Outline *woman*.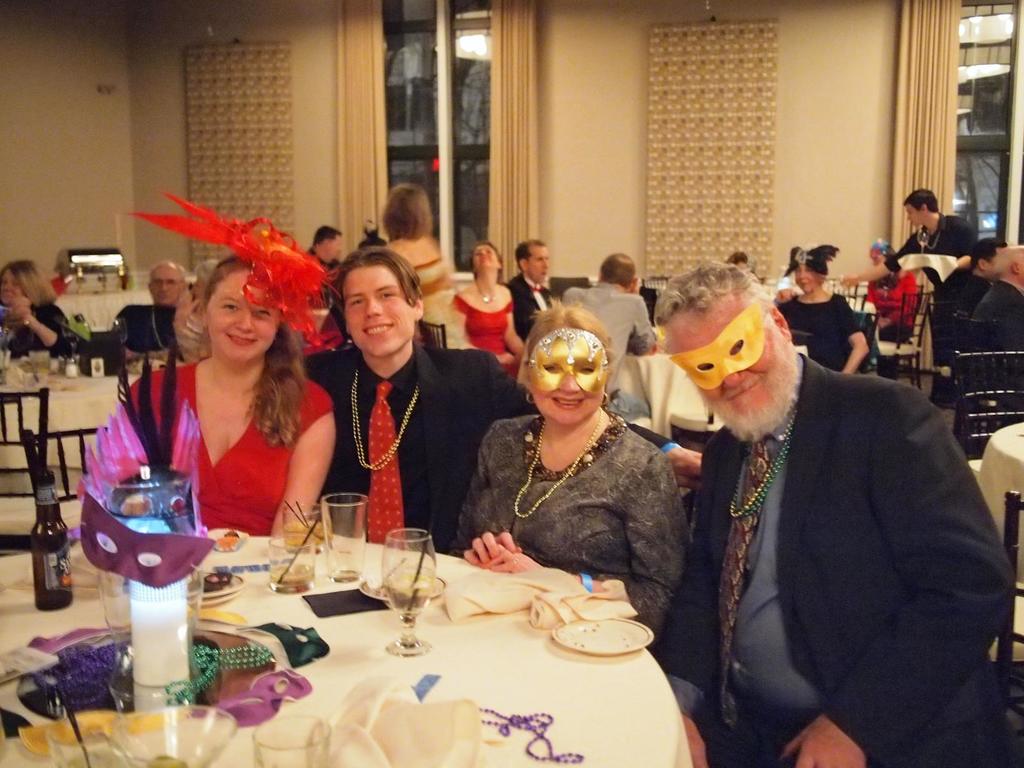
Outline: (0,260,74,358).
